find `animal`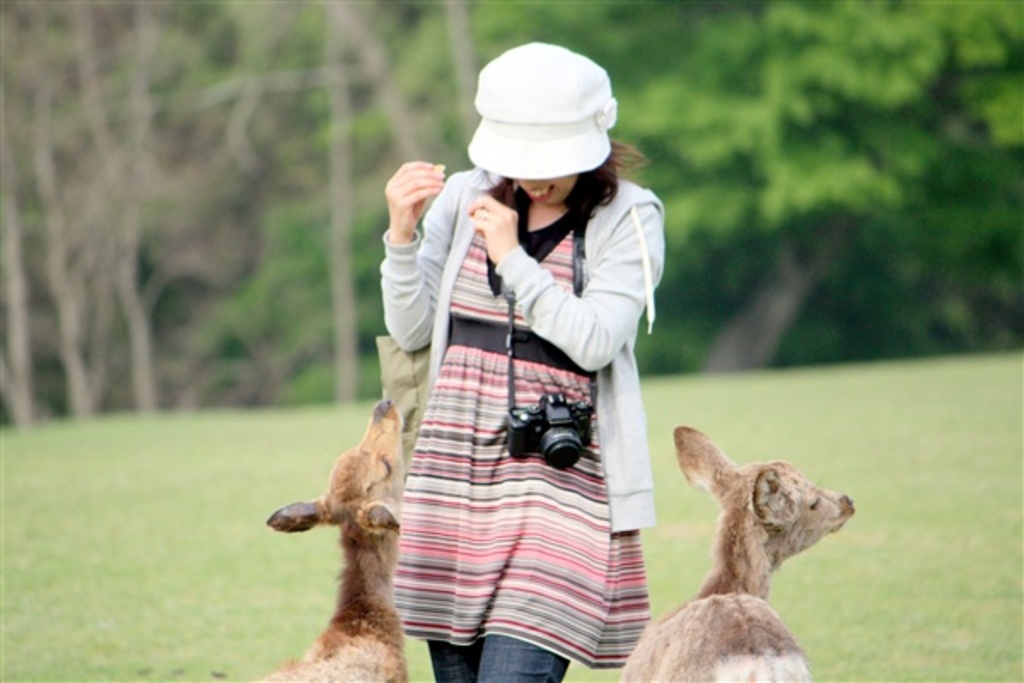
(616, 429, 862, 681)
